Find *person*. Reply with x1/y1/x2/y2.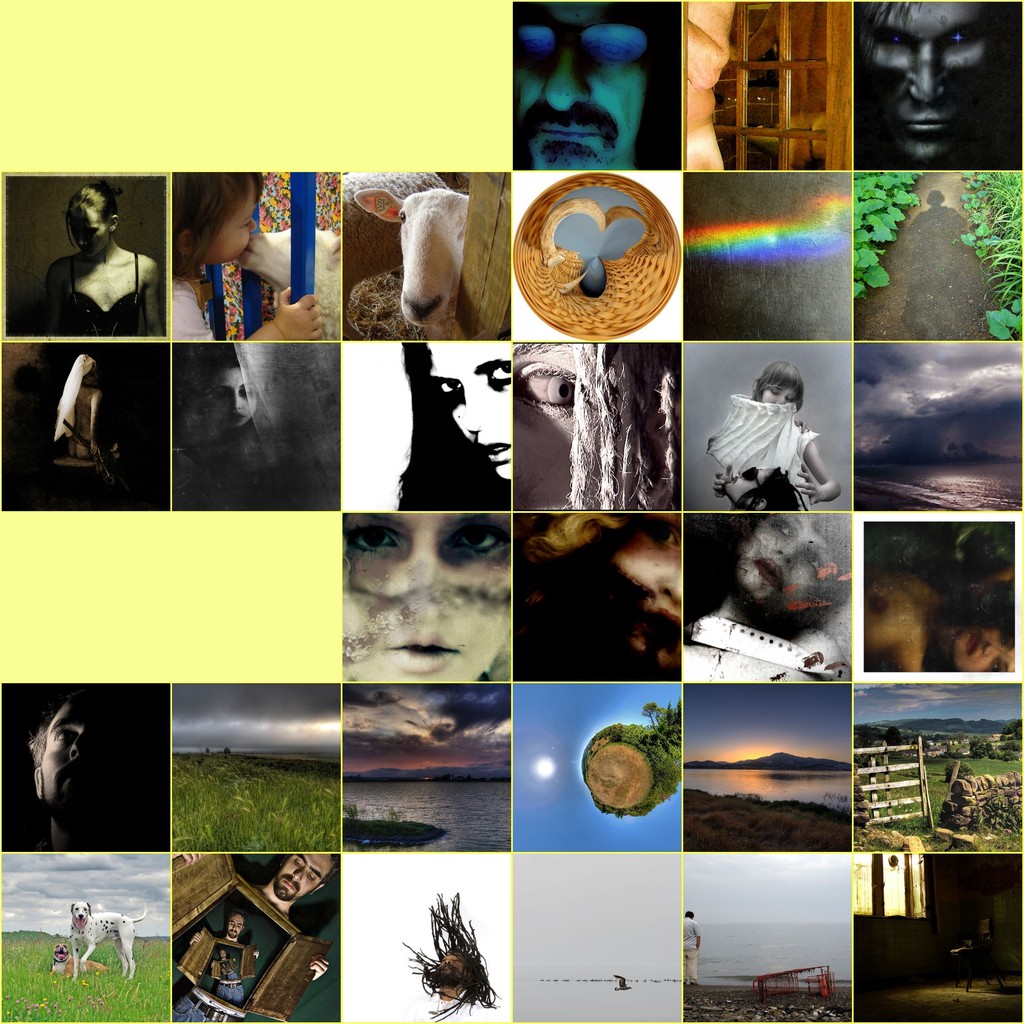
23/684/118/848.
